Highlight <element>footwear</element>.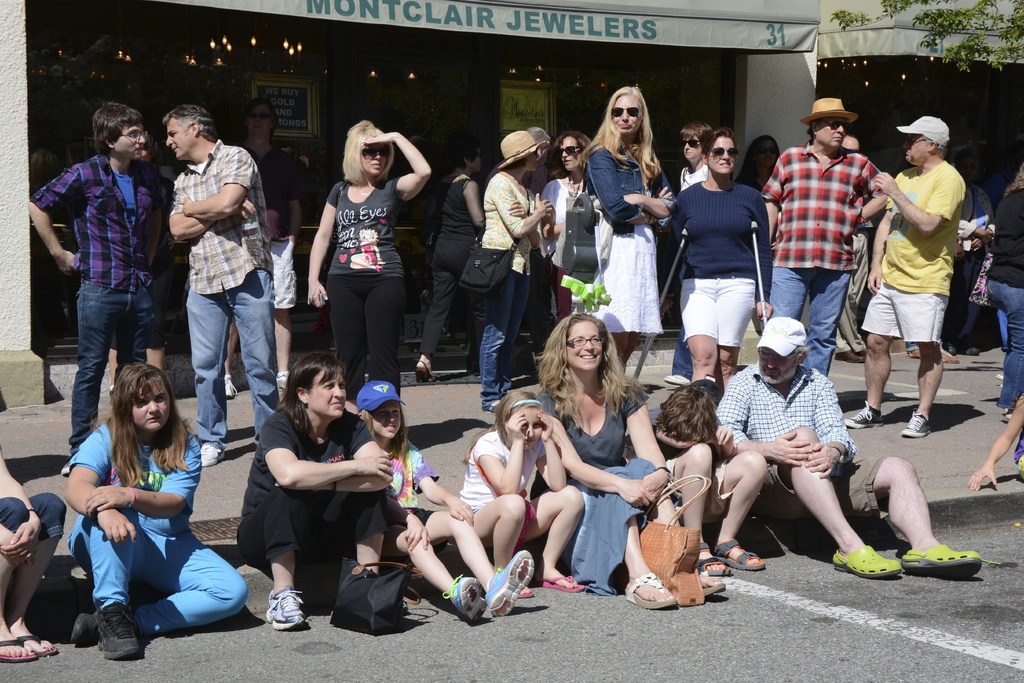
Highlighted region: bbox(662, 374, 694, 389).
